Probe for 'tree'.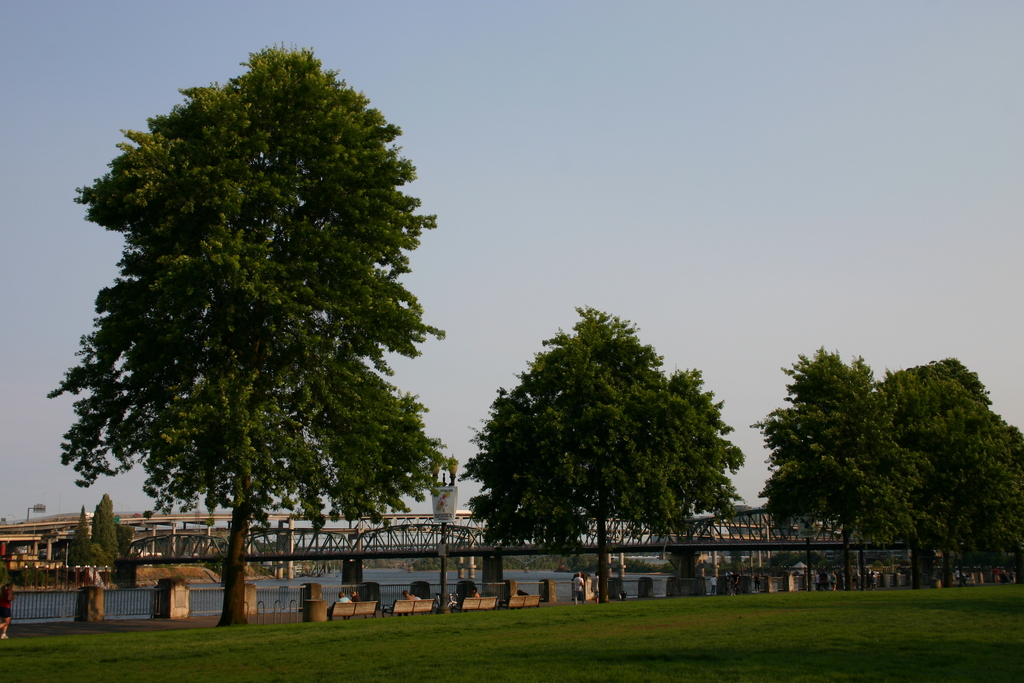
Probe result: [83,482,123,565].
